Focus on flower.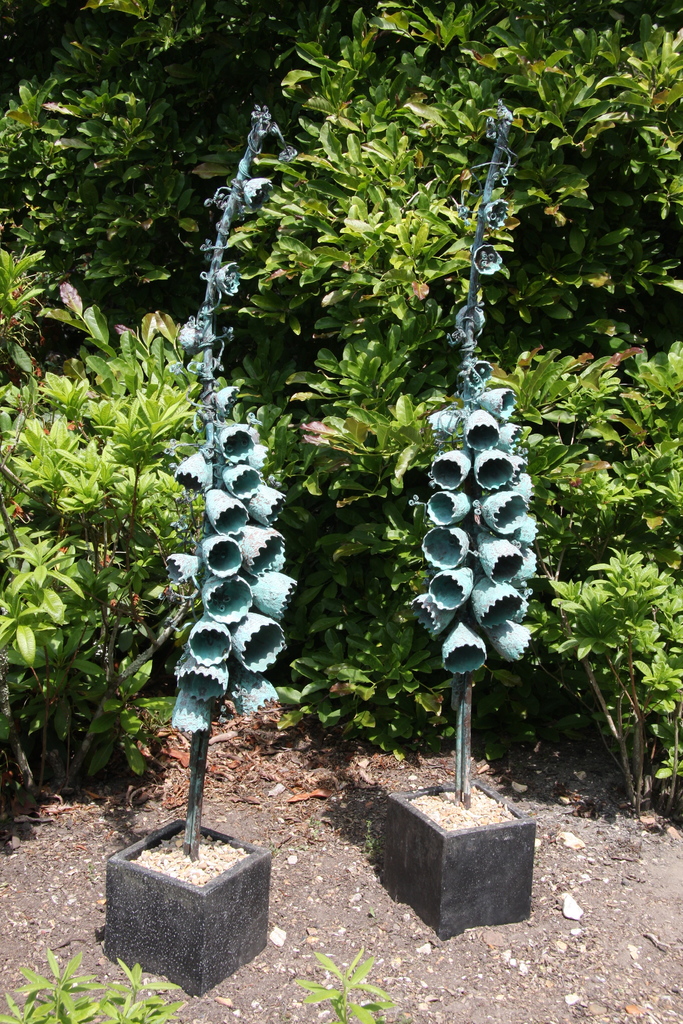
Focused at (238,176,273,209).
